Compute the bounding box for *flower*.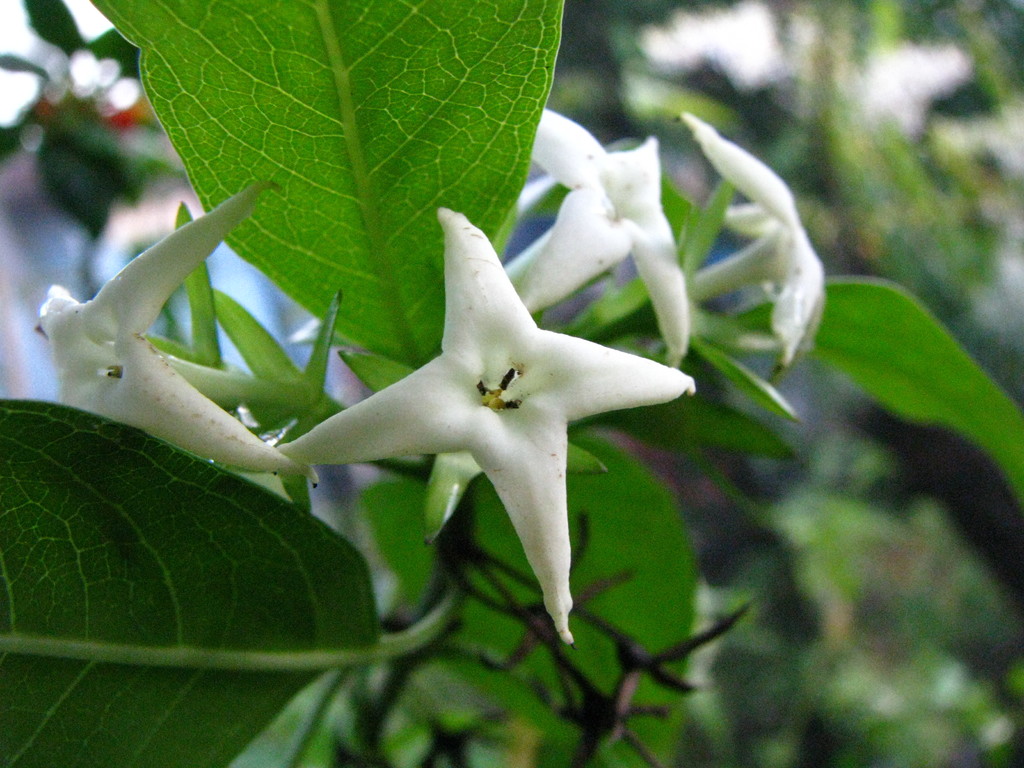
box=[29, 177, 314, 483].
